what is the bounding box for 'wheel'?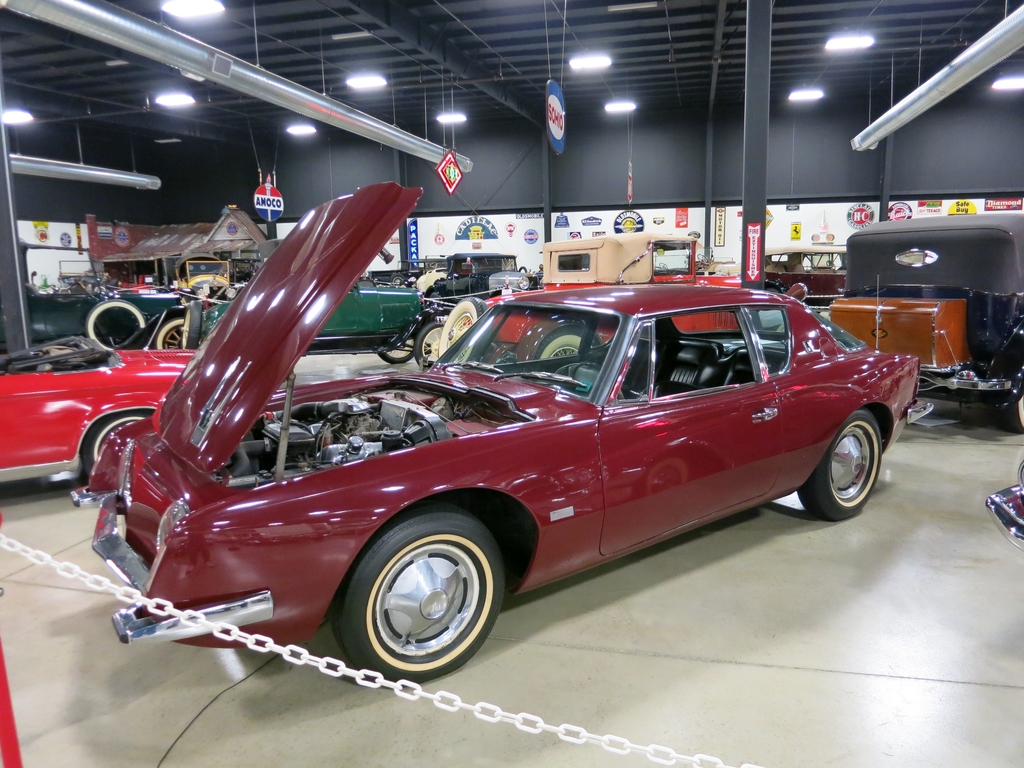
380,339,417,365.
